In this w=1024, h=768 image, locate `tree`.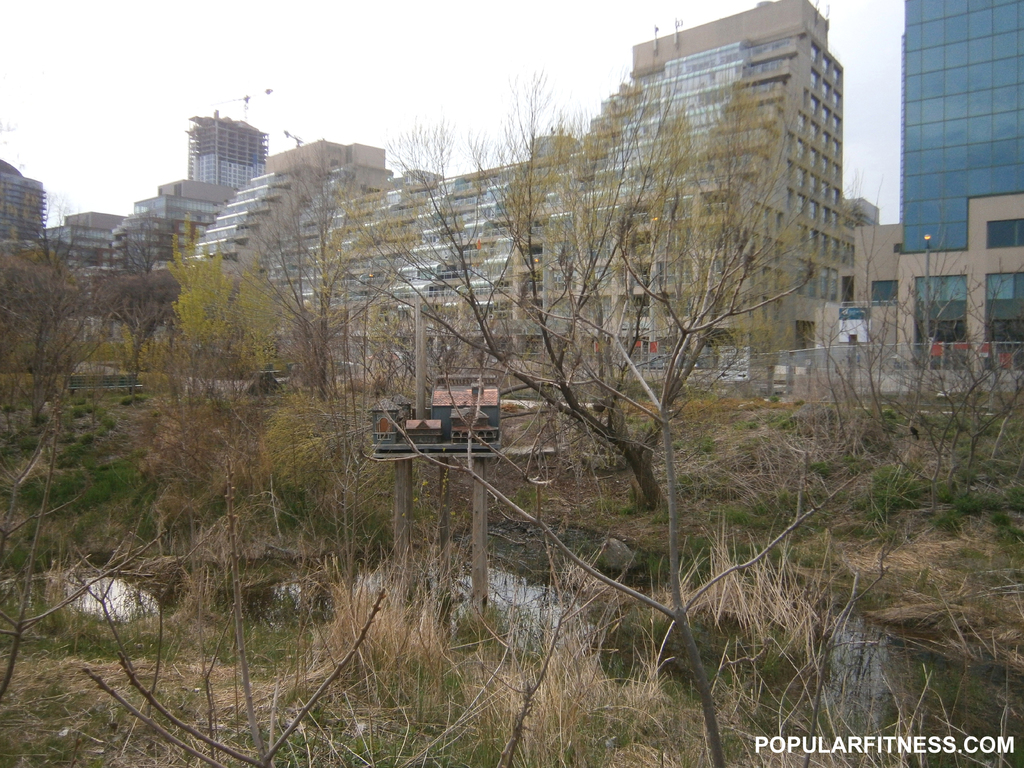
Bounding box: (x1=254, y1=163, x2=417, y2=385).
